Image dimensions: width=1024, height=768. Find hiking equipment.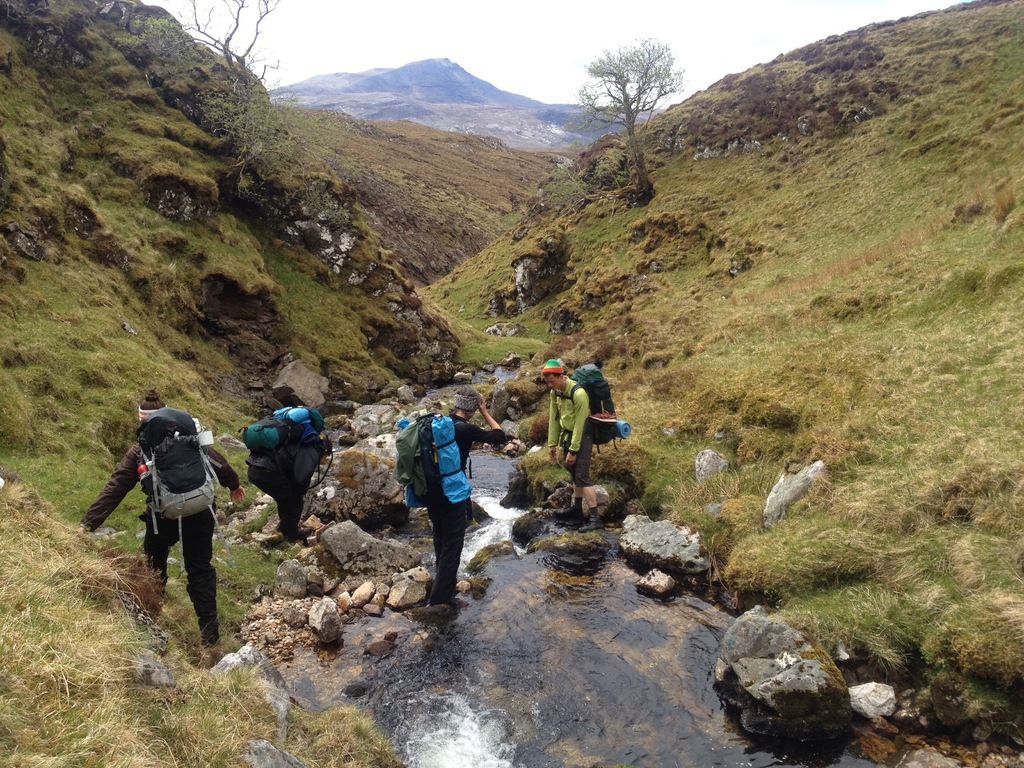
crop(378, 396, 490, 529).
